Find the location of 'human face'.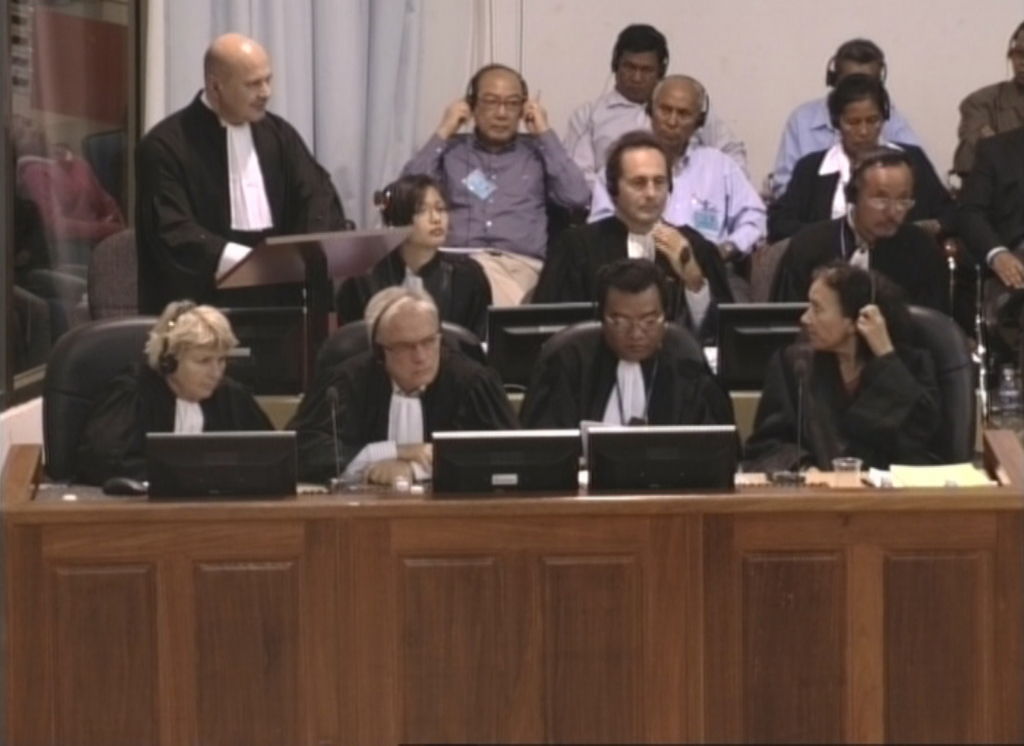
Location: (left=597, top=291, right=663, bottom=370).
